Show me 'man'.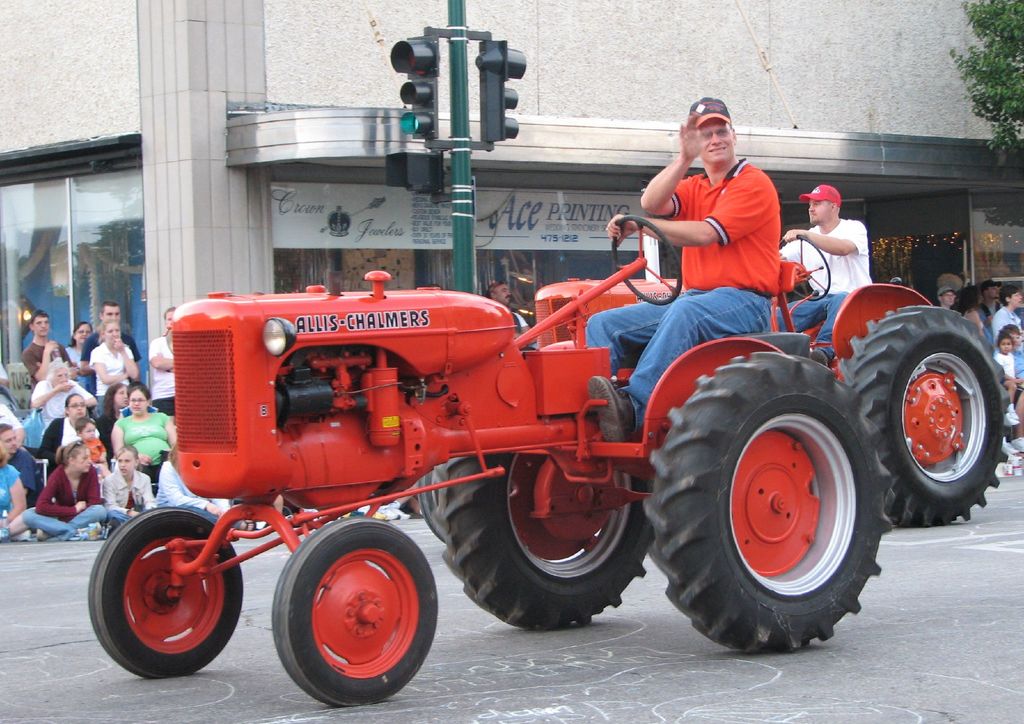
'man' is here: Rect(791, 180, 890, 313).
